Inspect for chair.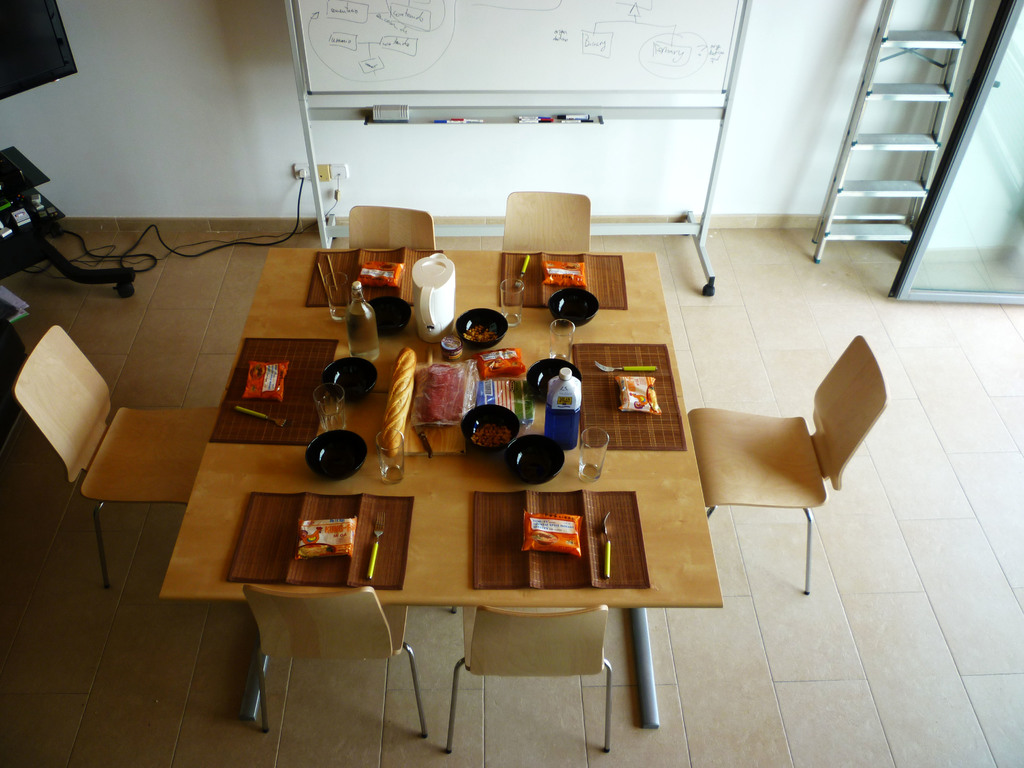
Inspection: l=504, t=189, r=588, b=259.
